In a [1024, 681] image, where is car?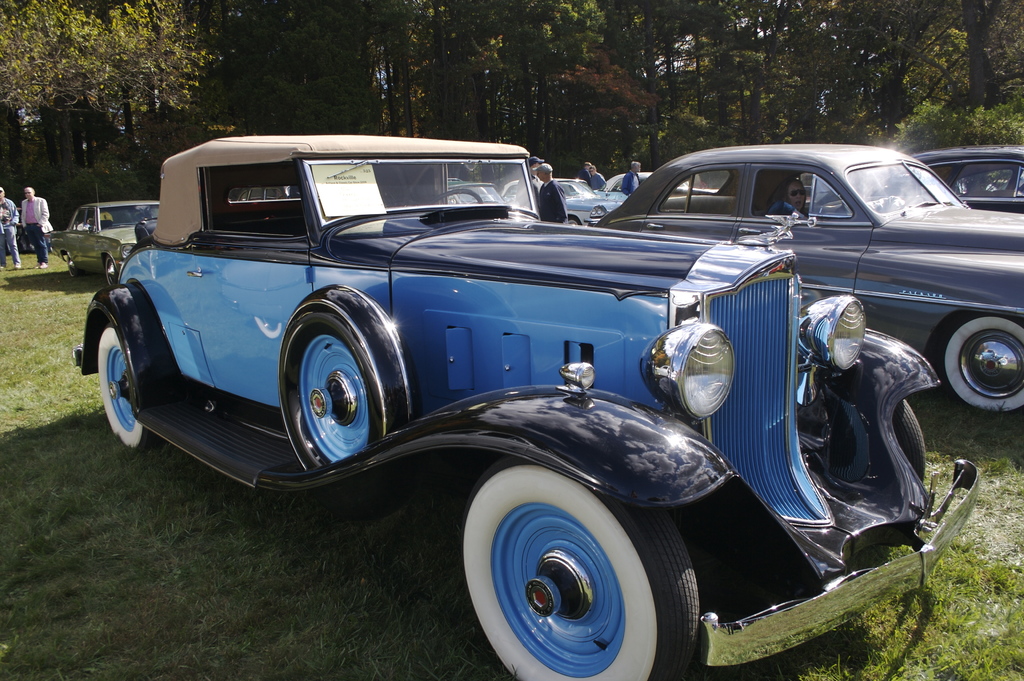
x1=559 y1=144 x2=1009 y2=423.
